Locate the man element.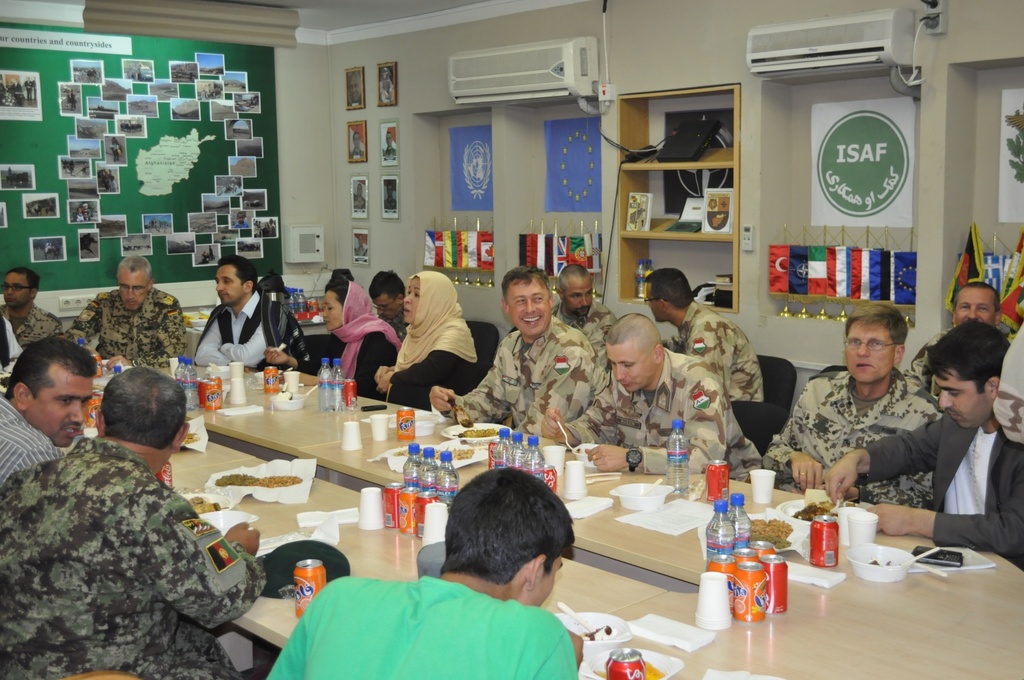
Element bbox: box=[429, 263, 598, 434].
